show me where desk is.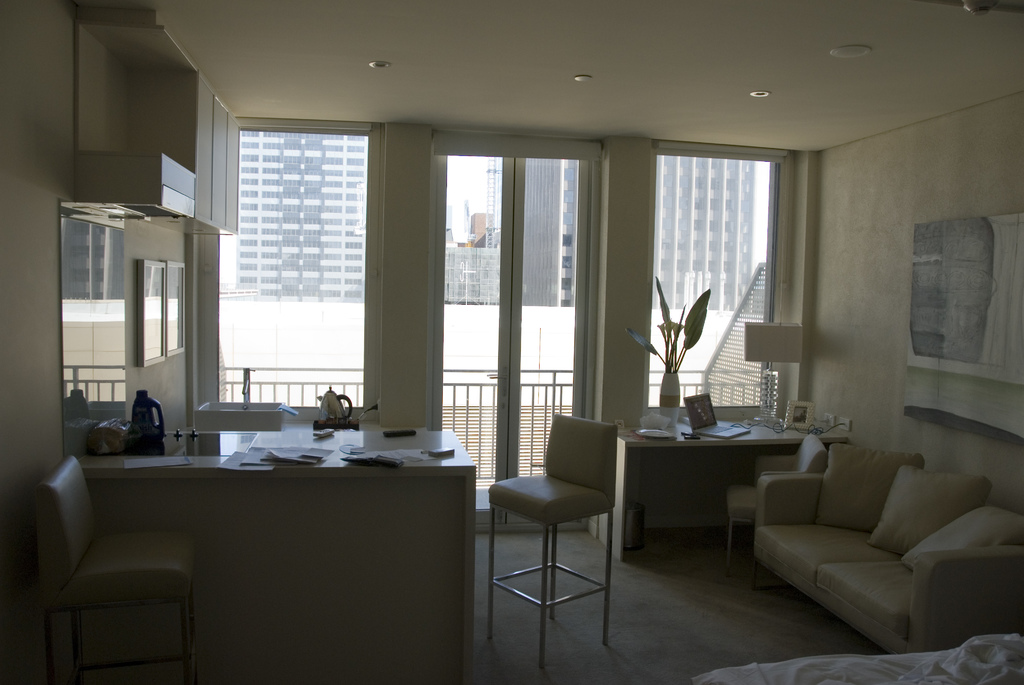
desk is at detection(13, 430, 494, 679).
